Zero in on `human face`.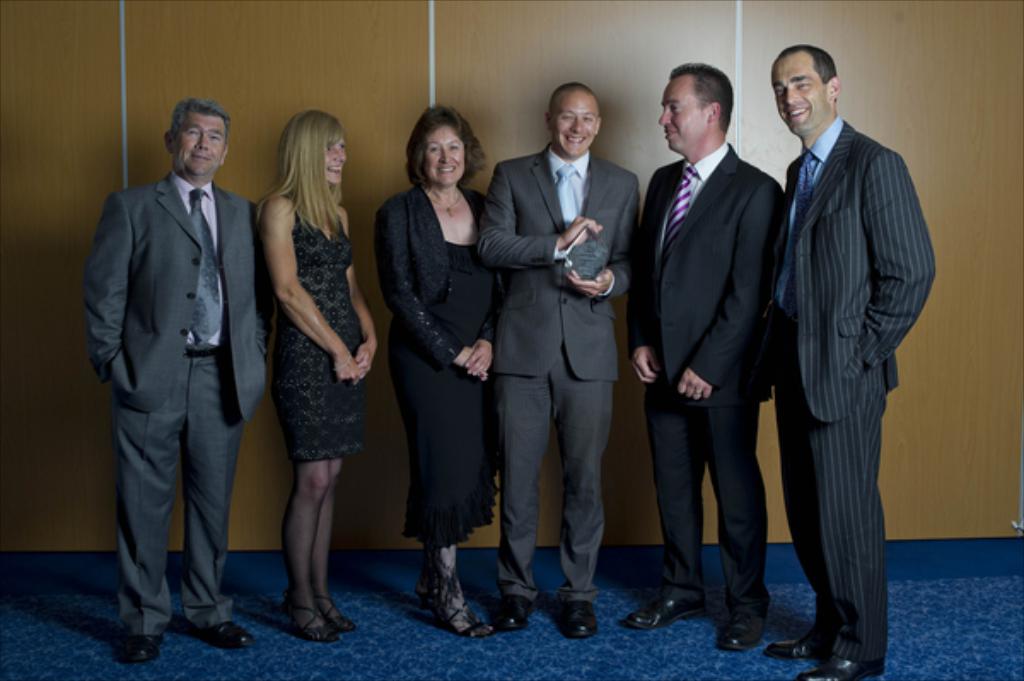
Zeroed in: Rect(556, 89, 597, 164).
